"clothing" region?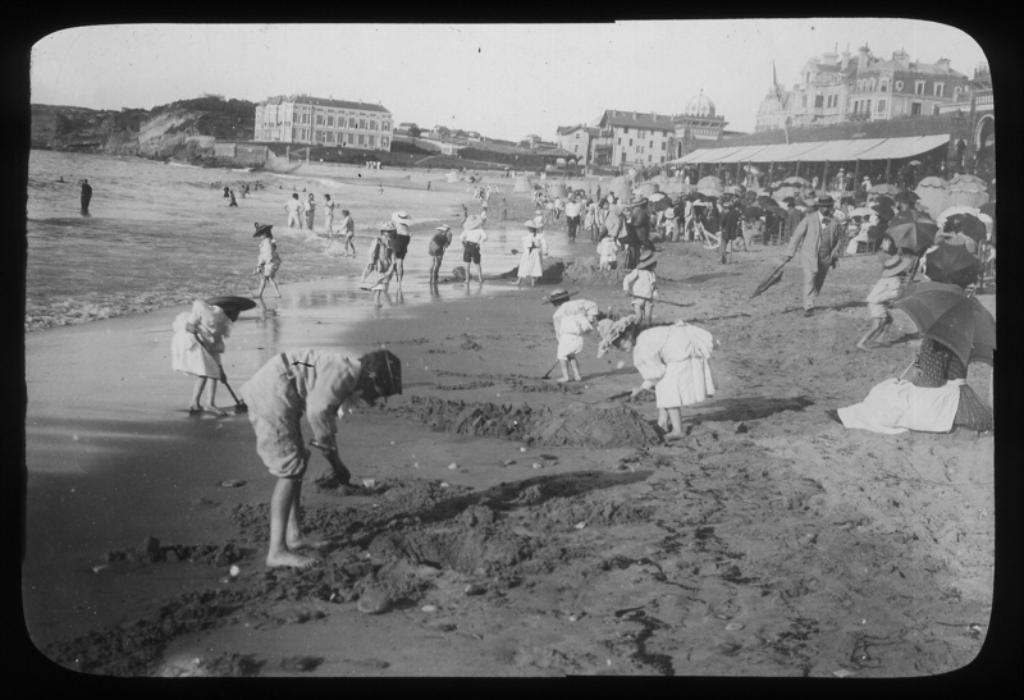
465 229 485 259
